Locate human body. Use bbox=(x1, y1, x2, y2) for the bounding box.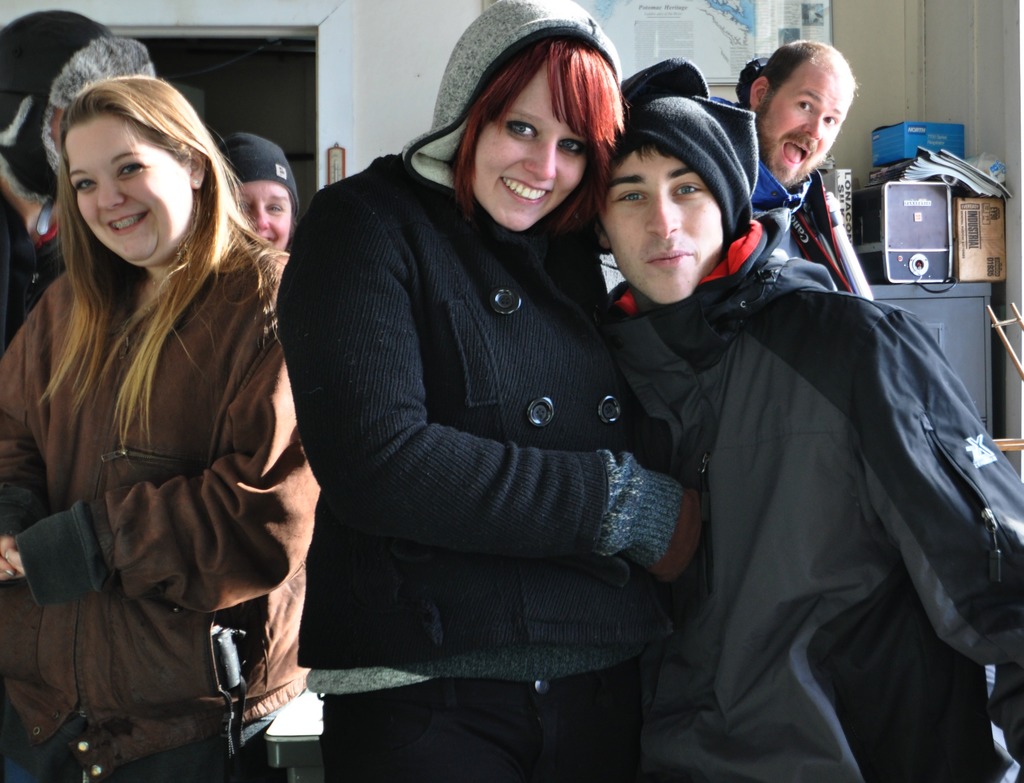
bbox=(597, 89, 1023, 782).
